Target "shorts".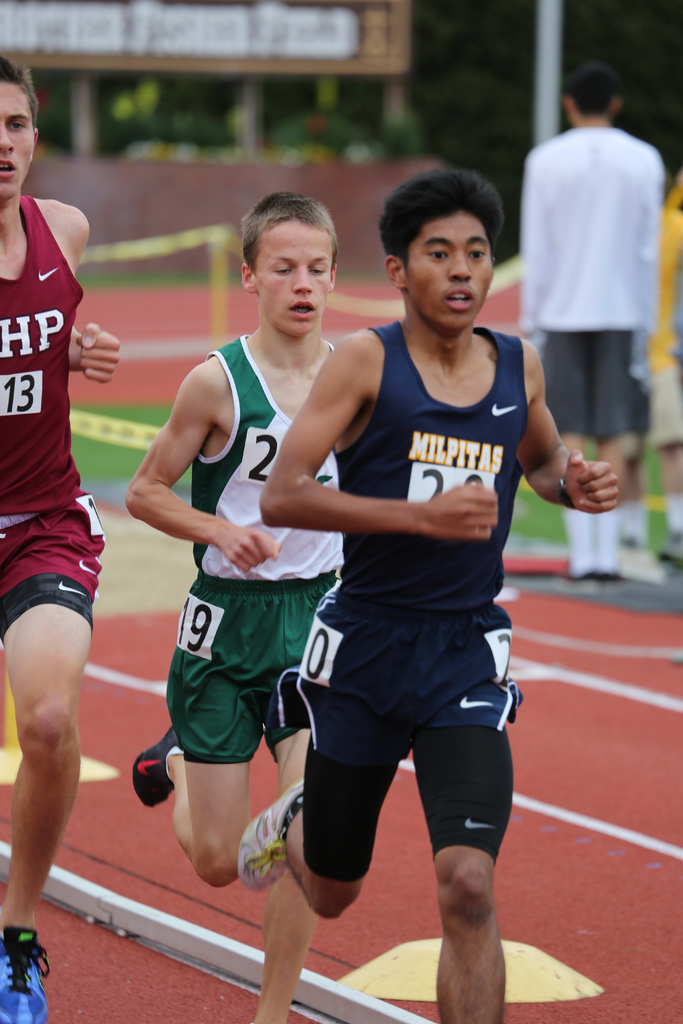
Target region: <region>172, 612, 317, 762</region>.
